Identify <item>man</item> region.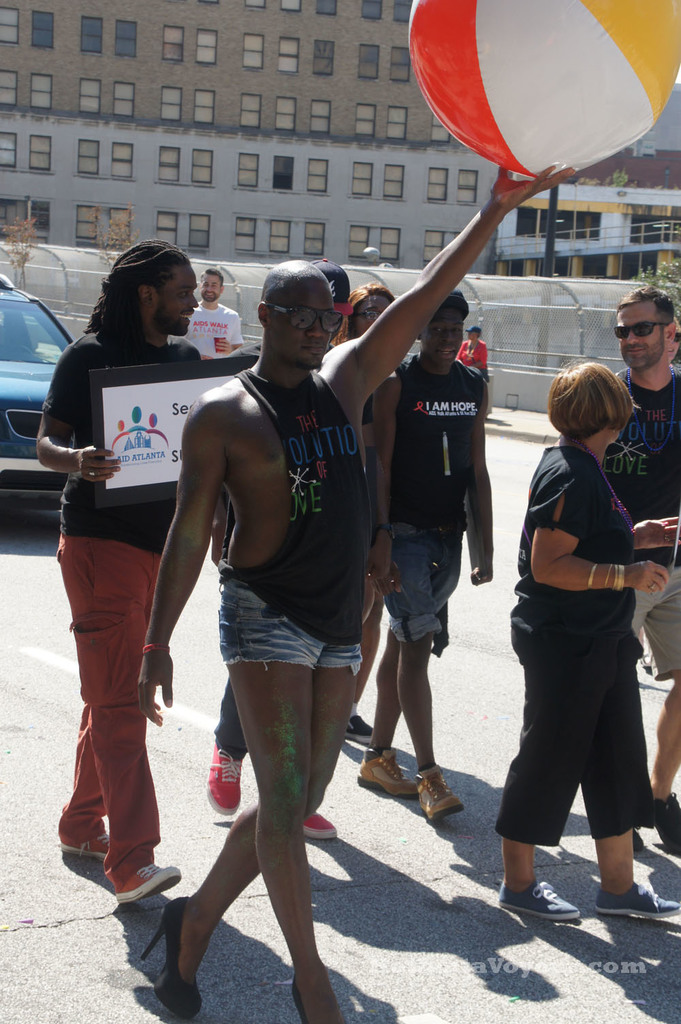
Region: [601,288,680,848].
